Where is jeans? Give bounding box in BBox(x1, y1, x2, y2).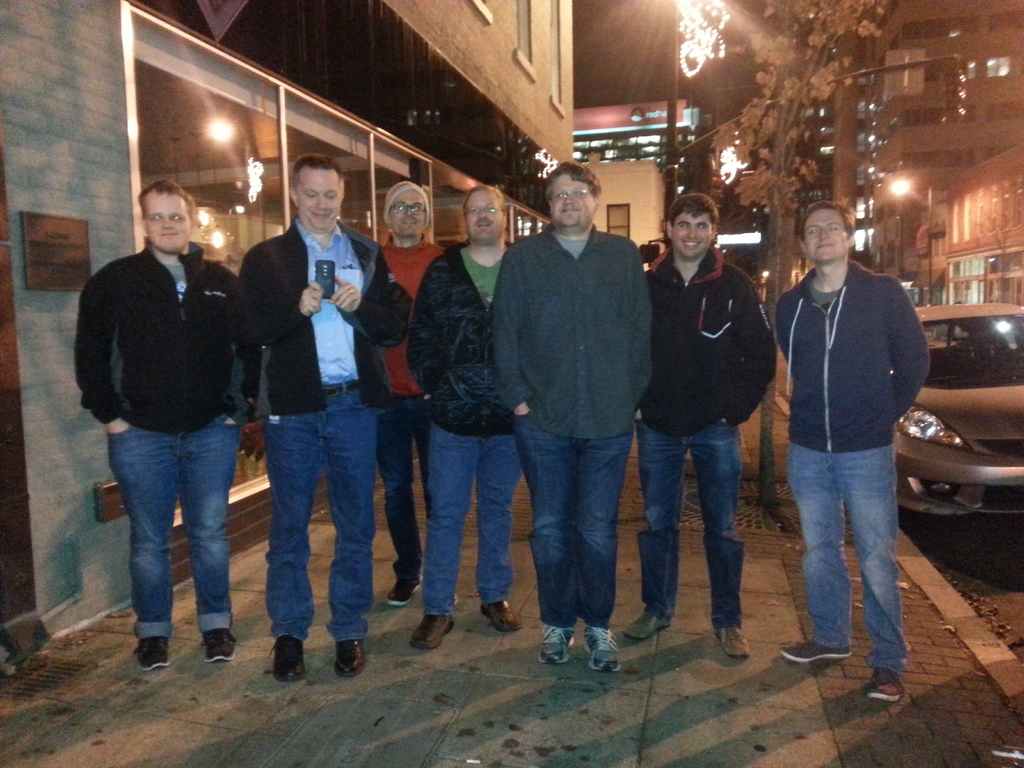
BBox(638, 416, 746, 626).
